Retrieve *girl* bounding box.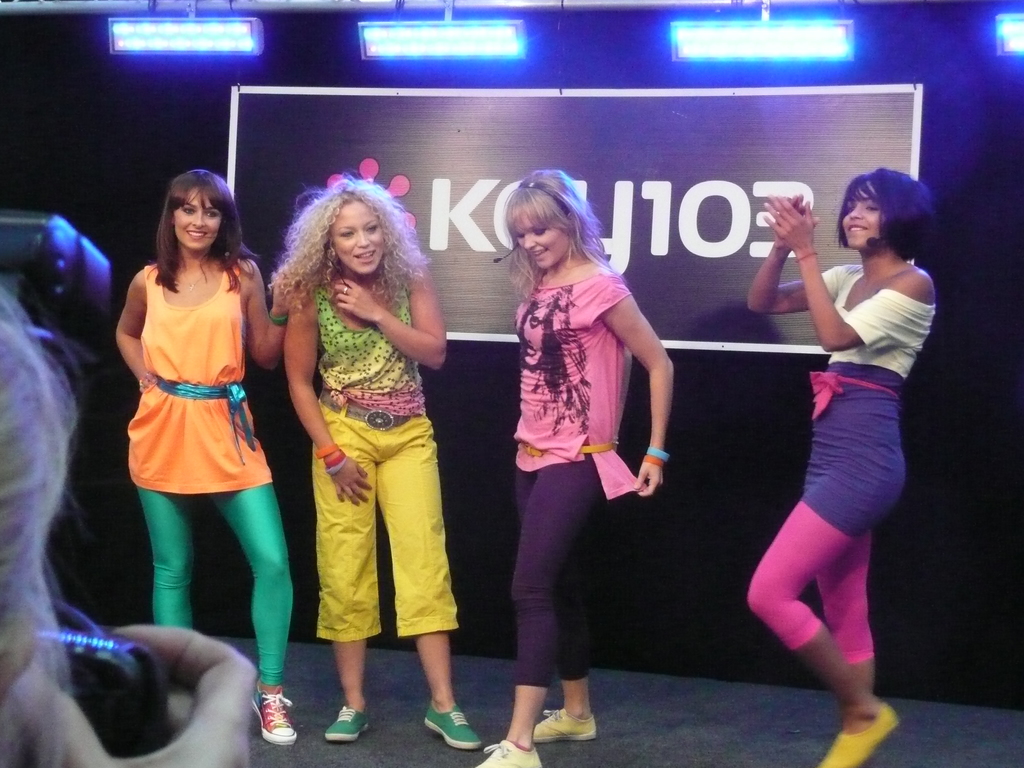
Bounding box: {"left": 287, "top": 186, "right": 481, "bottom": 742}.
